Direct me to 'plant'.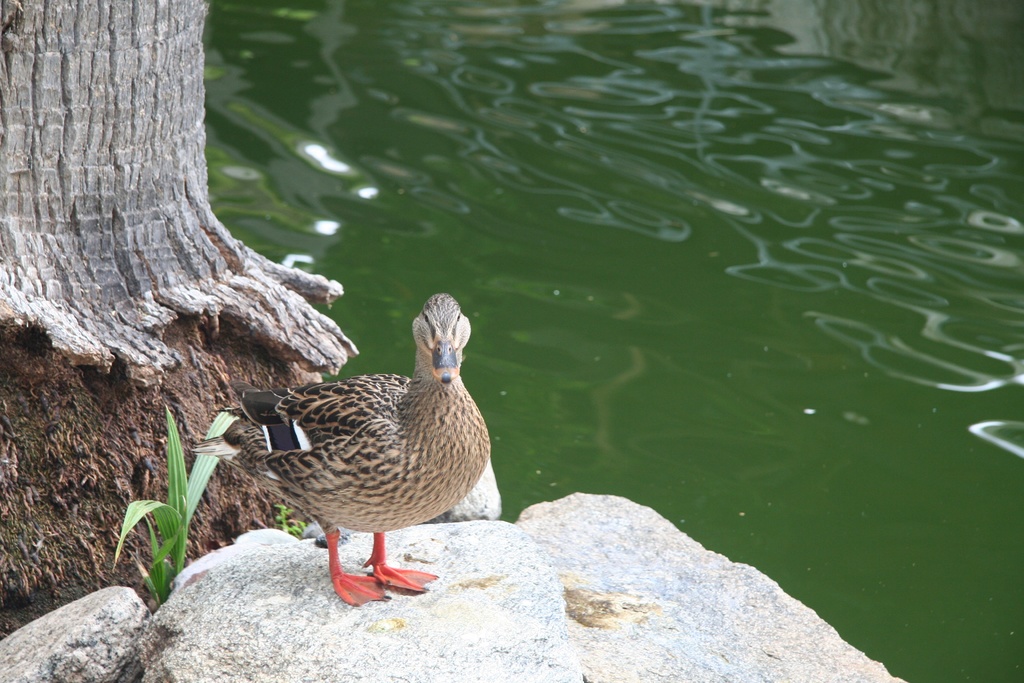
Direction: BBox(108, 406, 250, 625).
